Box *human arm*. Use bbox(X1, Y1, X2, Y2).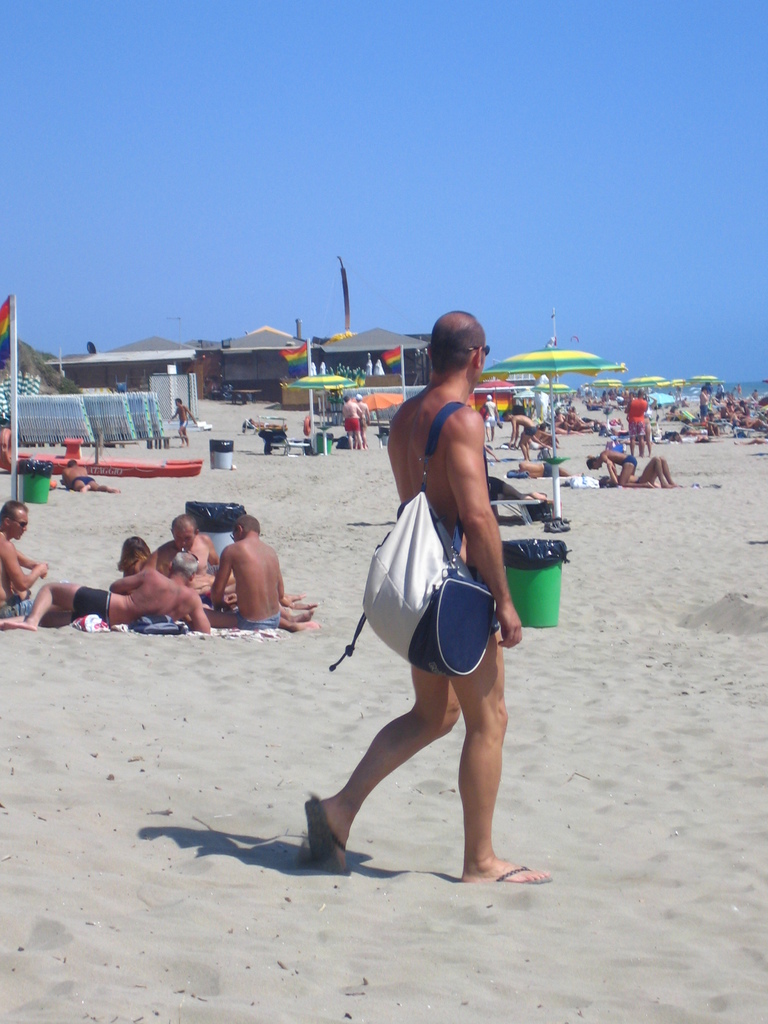
bbox(170, 409, 180, 419).
